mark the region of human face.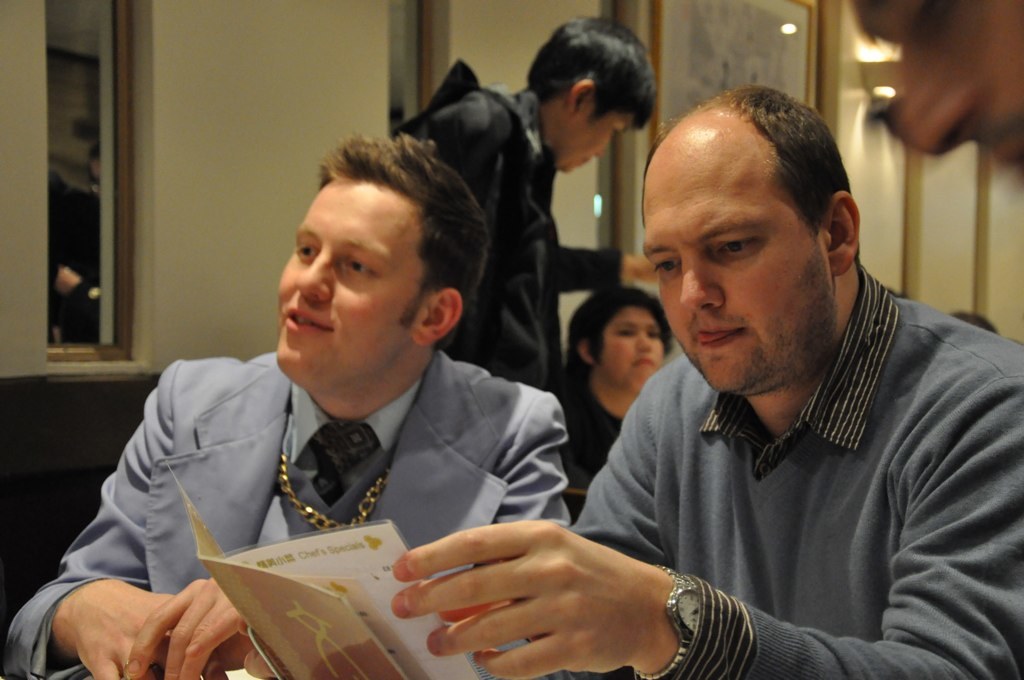
Region: 643,122,829,395.
